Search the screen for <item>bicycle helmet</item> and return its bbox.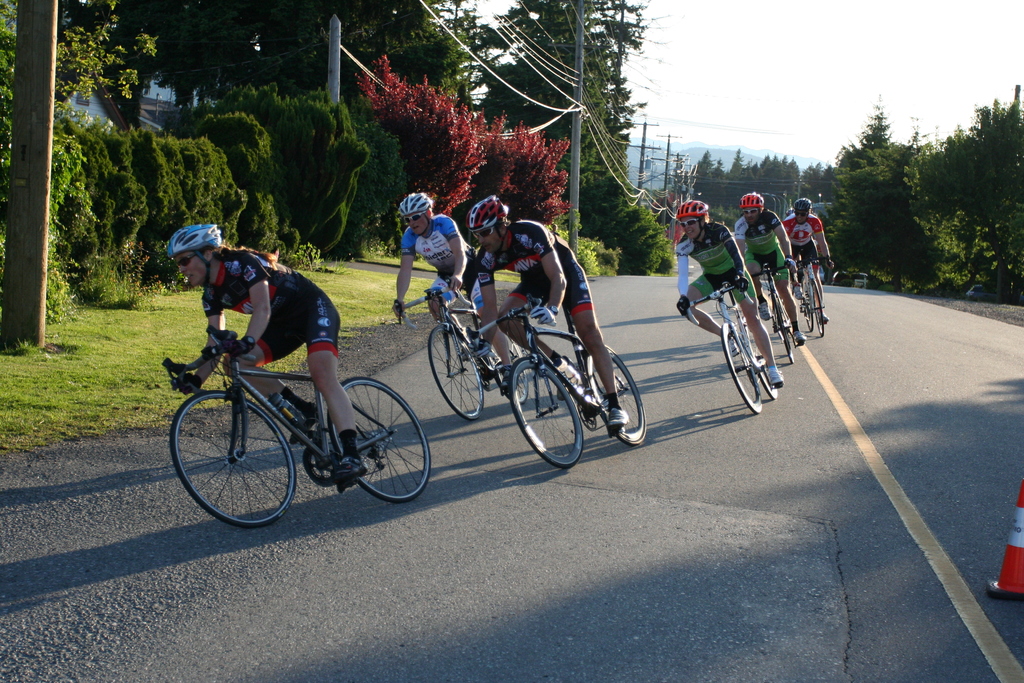
Found: bbox=[401, 189, 434, 211].
